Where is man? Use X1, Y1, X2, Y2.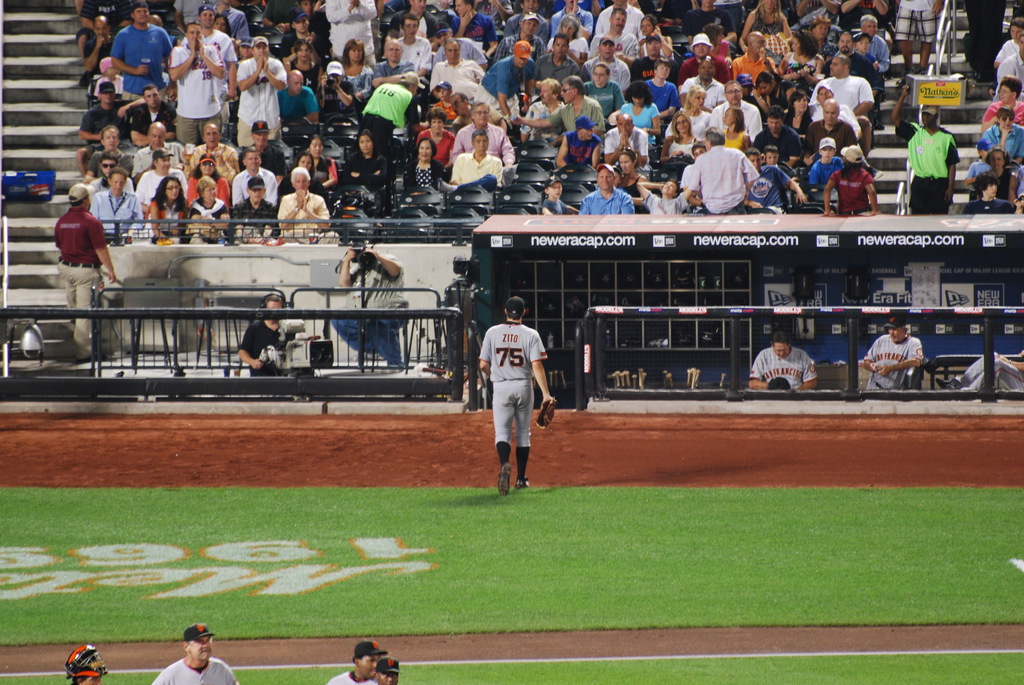
84, 13, 115, 81.
